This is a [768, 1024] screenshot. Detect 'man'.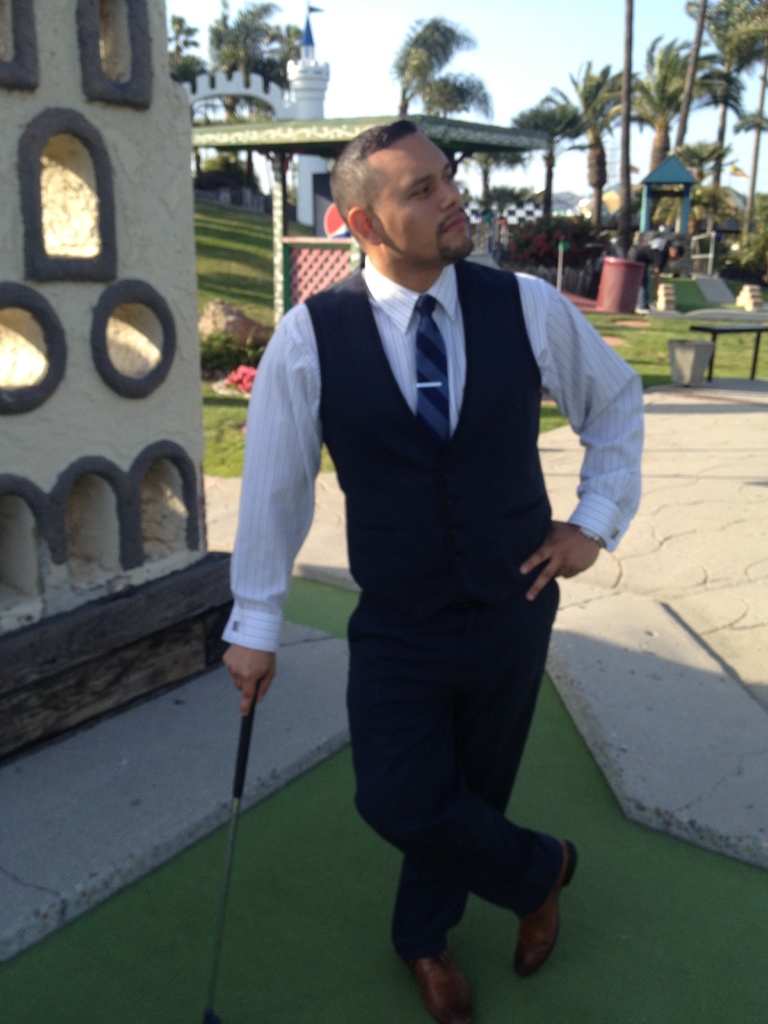
<bbox>215, 89, 637, 980</bbox>.
